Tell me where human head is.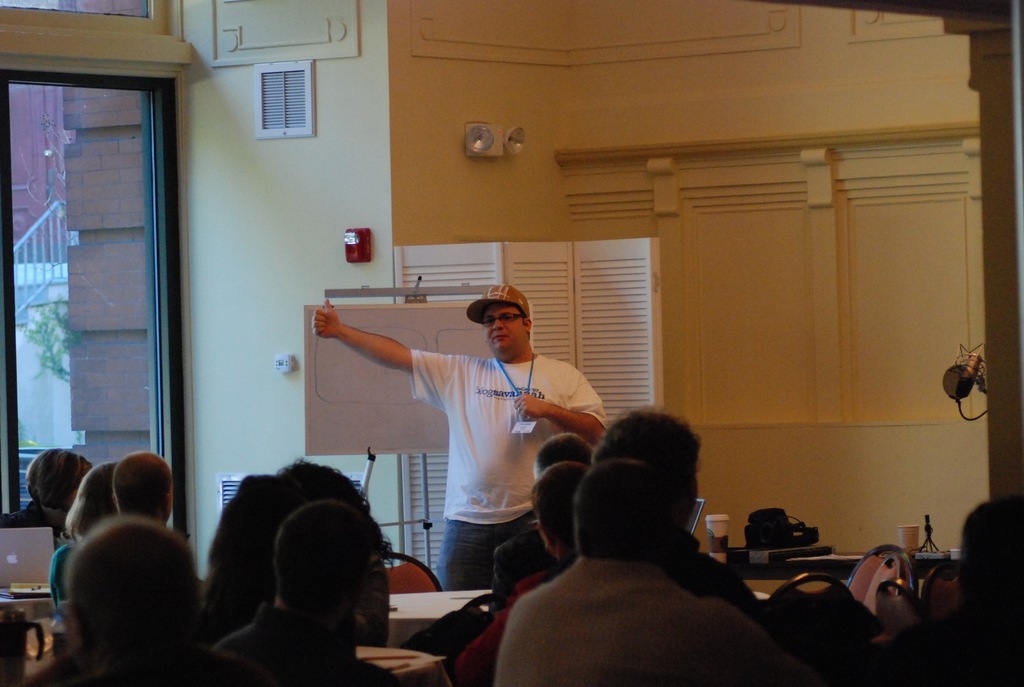
human head is at 33:525:201:665.
